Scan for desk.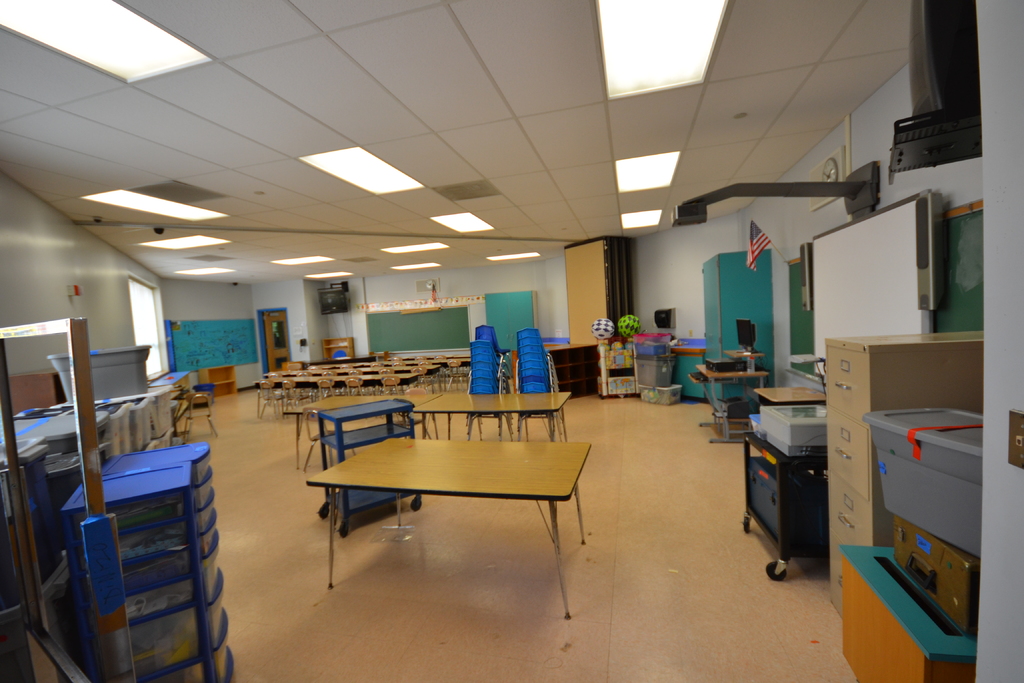
Scan result: 247,426,618,609.
